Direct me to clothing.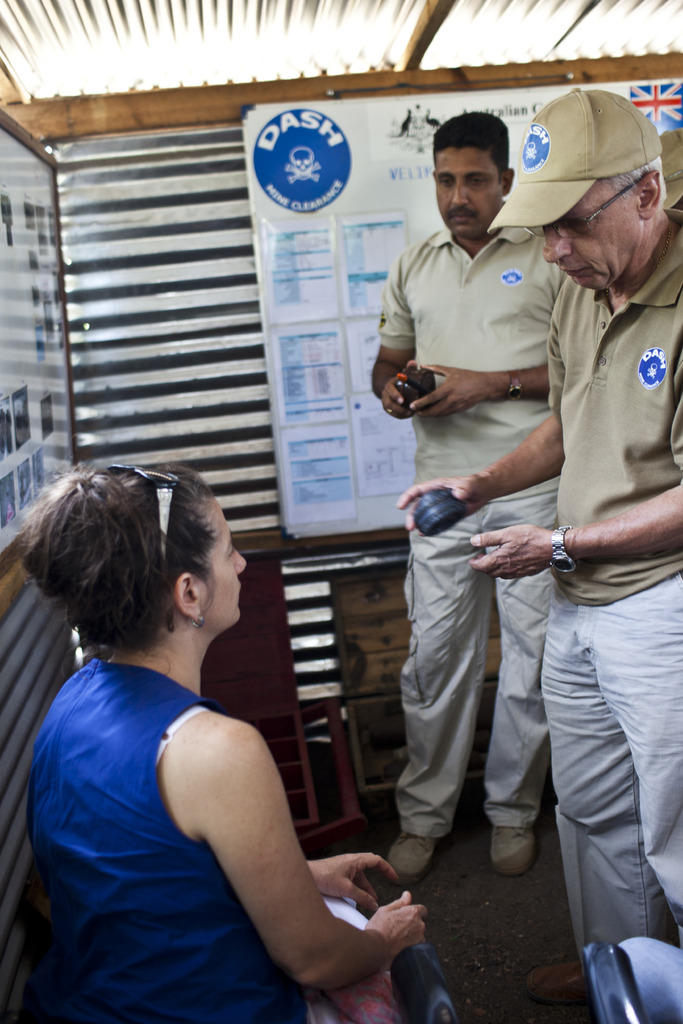
Direction: 24/657/448/1023.
